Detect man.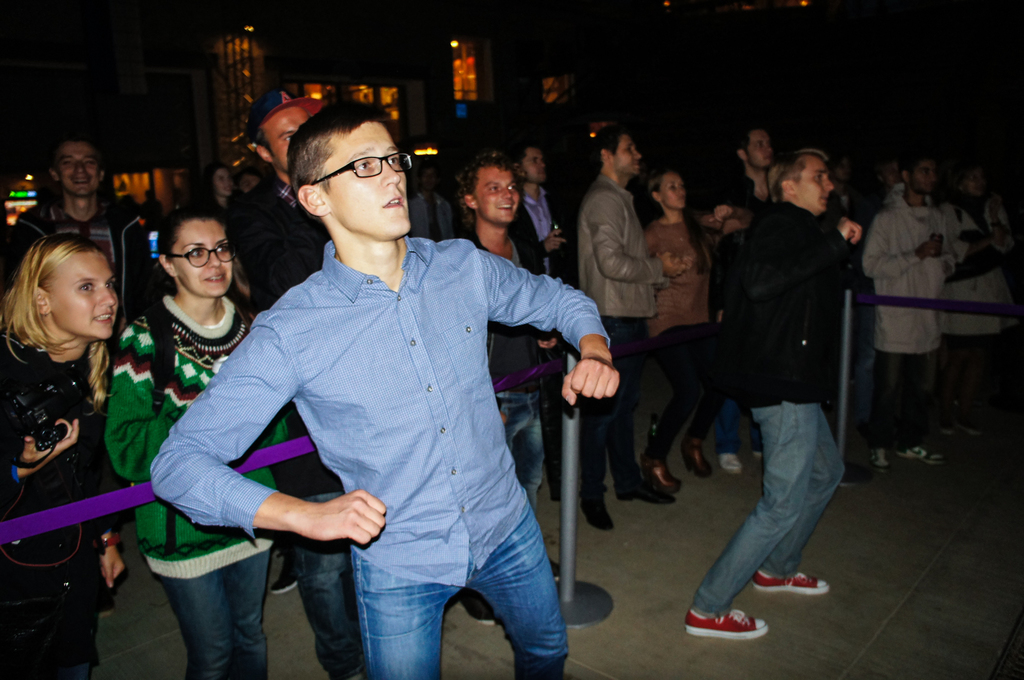
Detected at 859:151:961:476.
